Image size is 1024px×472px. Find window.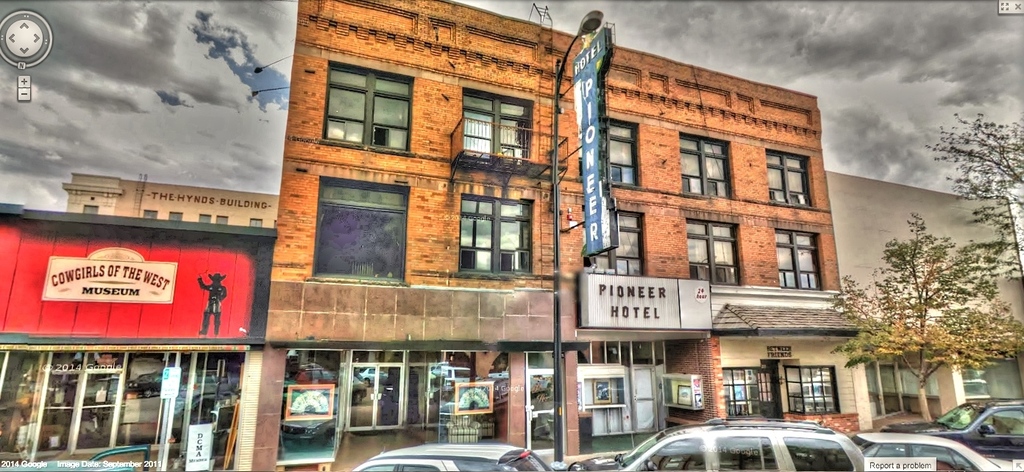
(x1=579, y1=115, x2=641, y2=186).
